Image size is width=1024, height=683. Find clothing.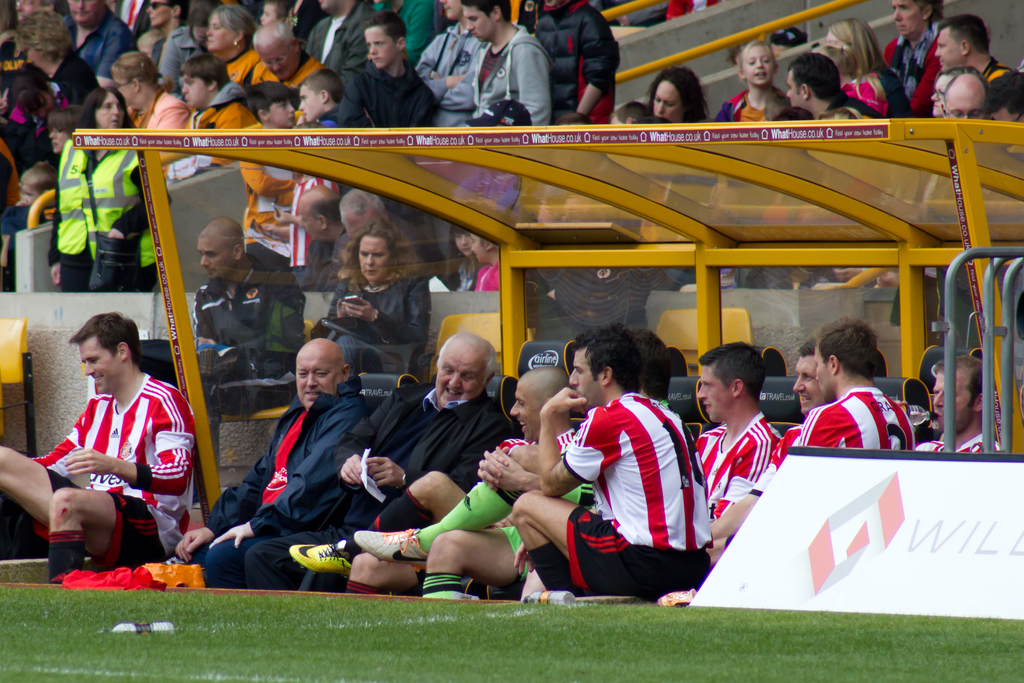
l=54, t=129, r=165, b=292.
